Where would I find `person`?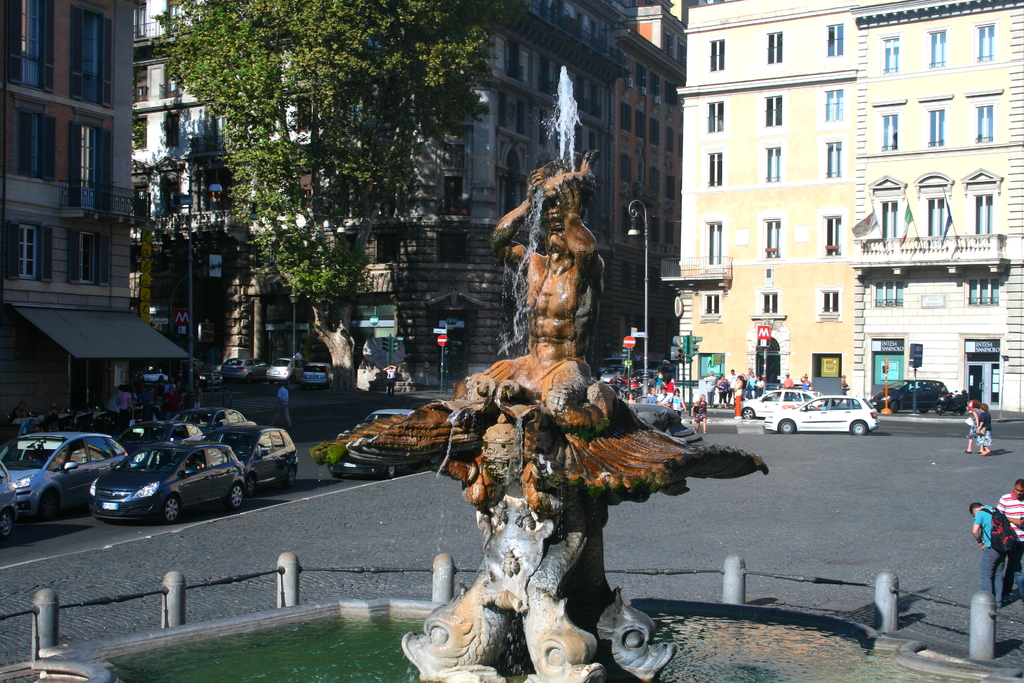
At bbox=(647, 379, 656, 404).
